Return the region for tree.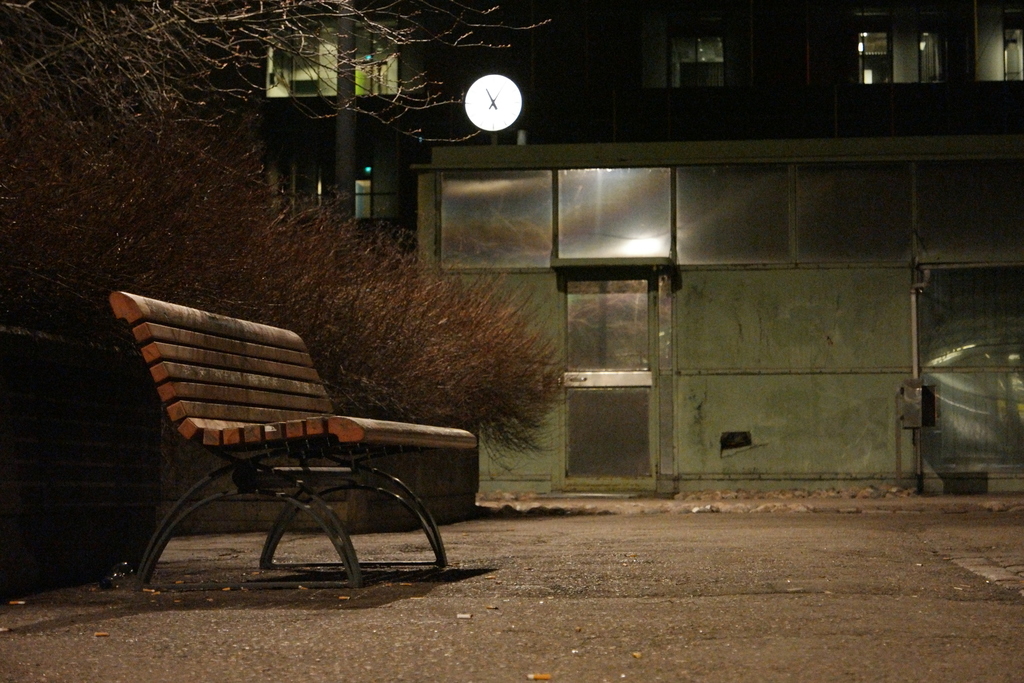
0/0/548/129.
